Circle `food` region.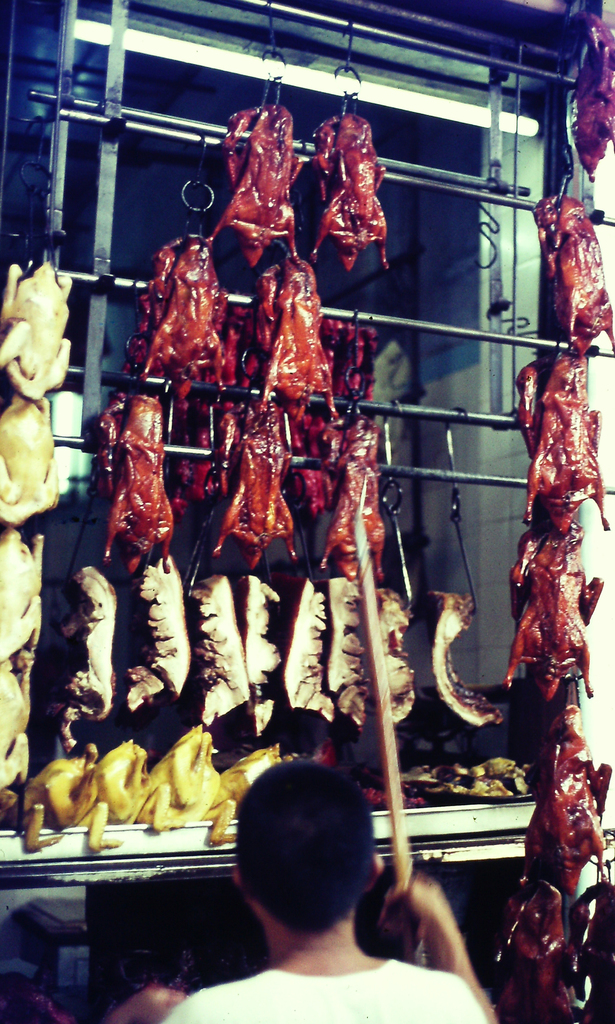
Region: 0:532:50:655.
